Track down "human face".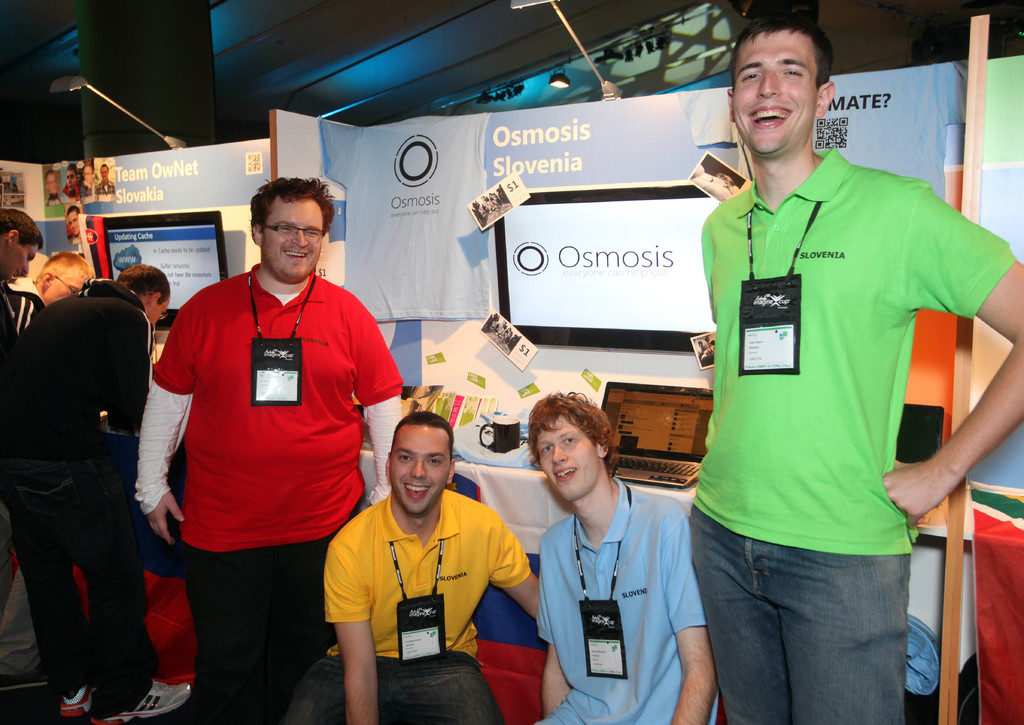
Tracked to left=387, top=428, right=449, bottom=514.
